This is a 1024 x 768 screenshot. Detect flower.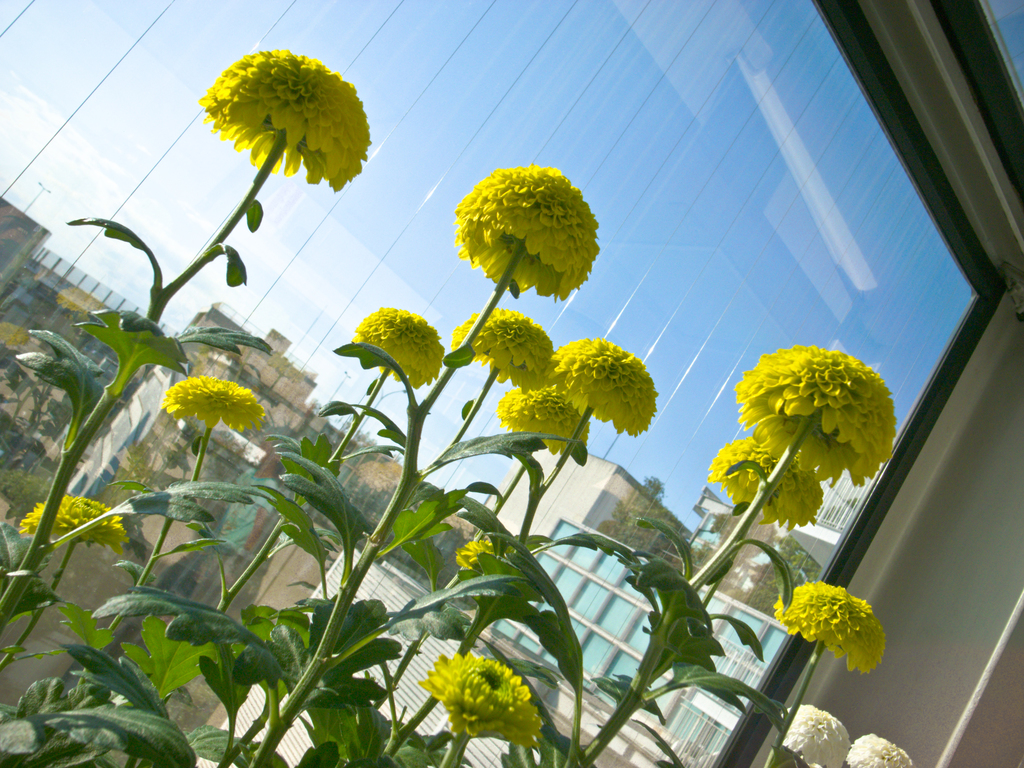
[left=356, top=304, right=440, bottom=399].
